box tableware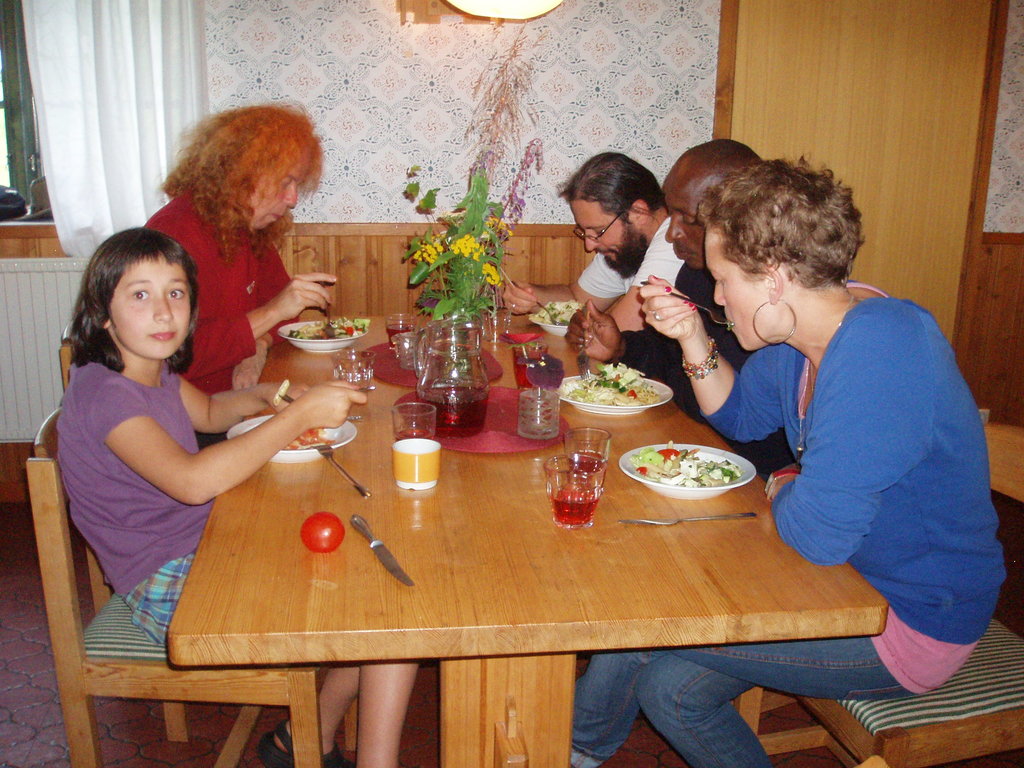
box(388, 400, 439, 445)
